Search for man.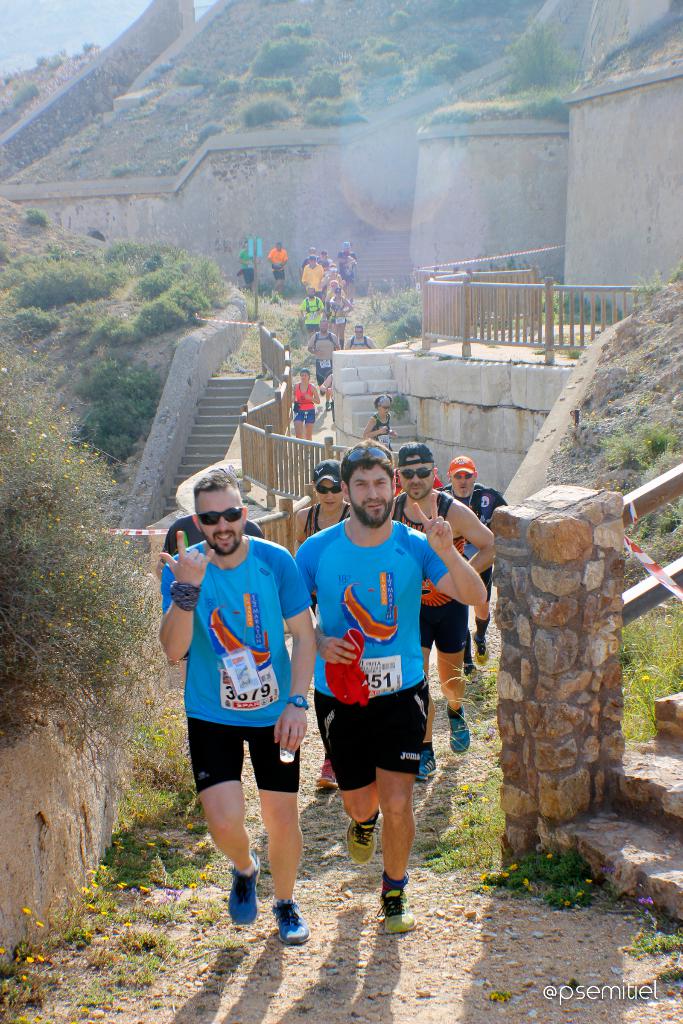
Found at <box>294,375,320,441</box>.
